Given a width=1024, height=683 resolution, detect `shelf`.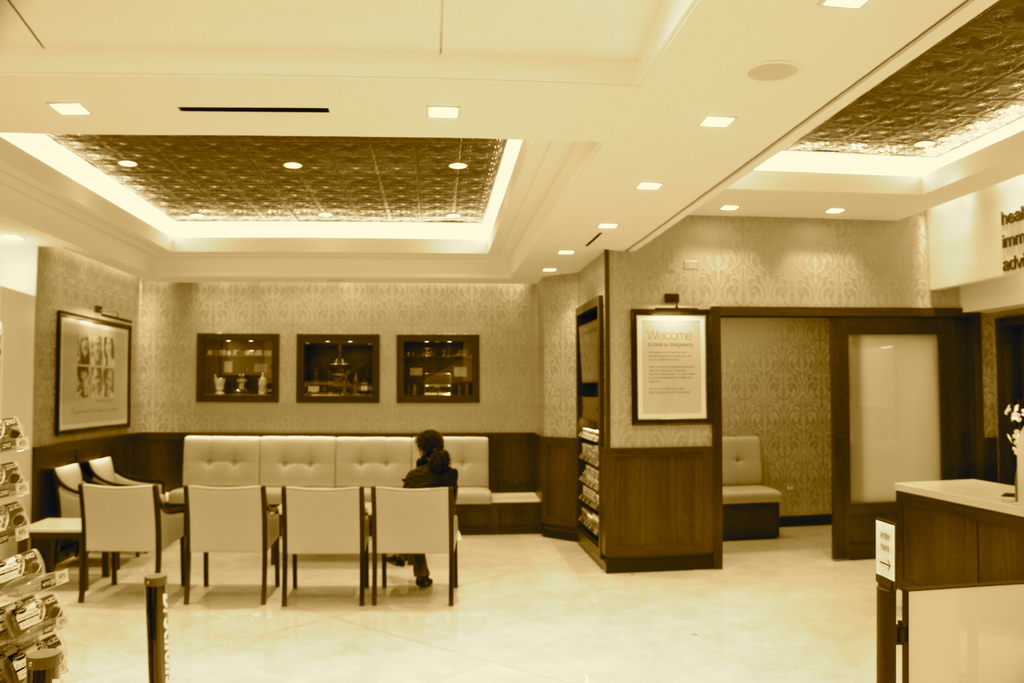
select_region(575, 416, 607, 550).
